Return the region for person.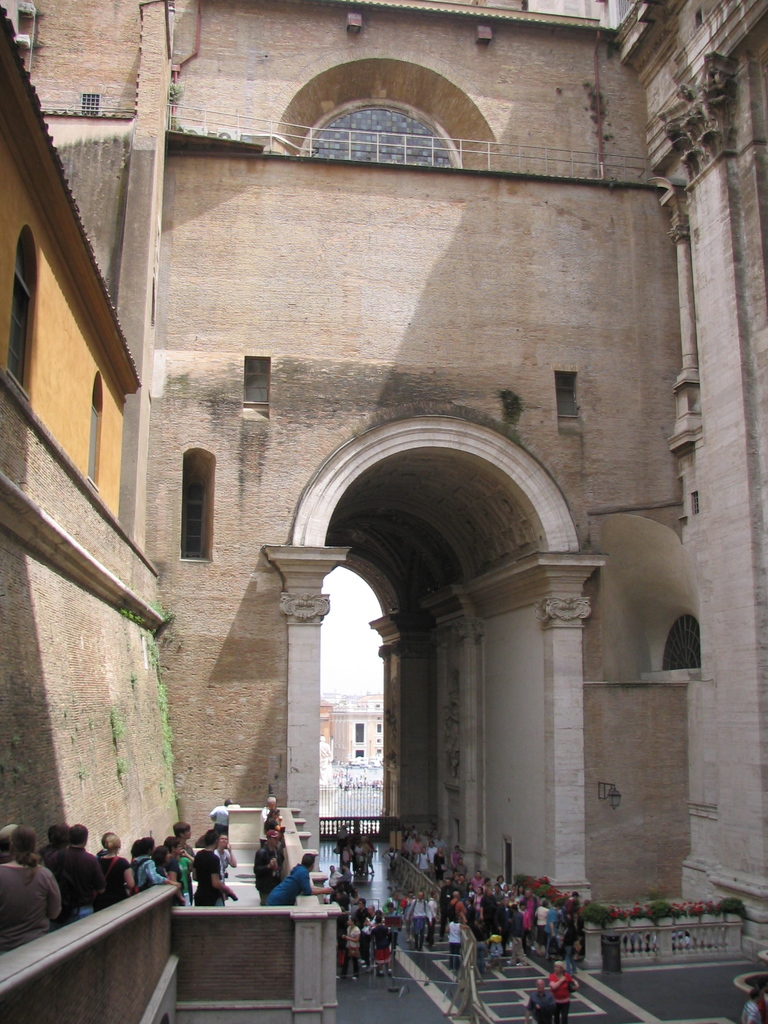
<region>0, 825, 65, 941</region>.
